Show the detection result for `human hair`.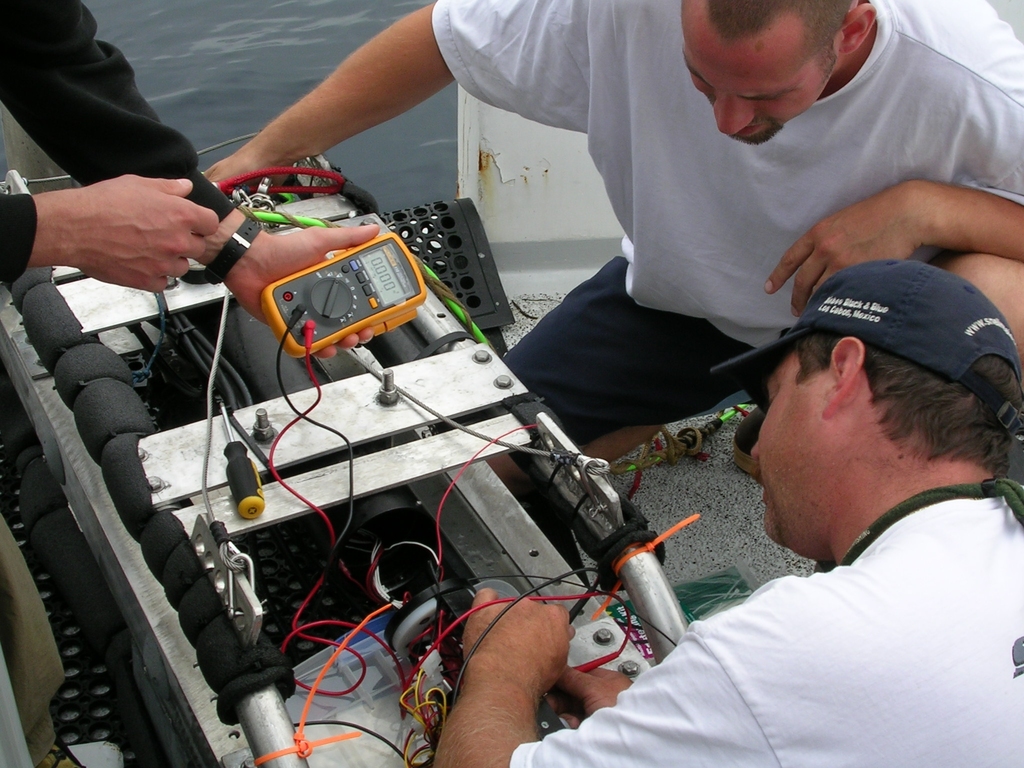
left=706, top=0, right=858, bottom=66.
